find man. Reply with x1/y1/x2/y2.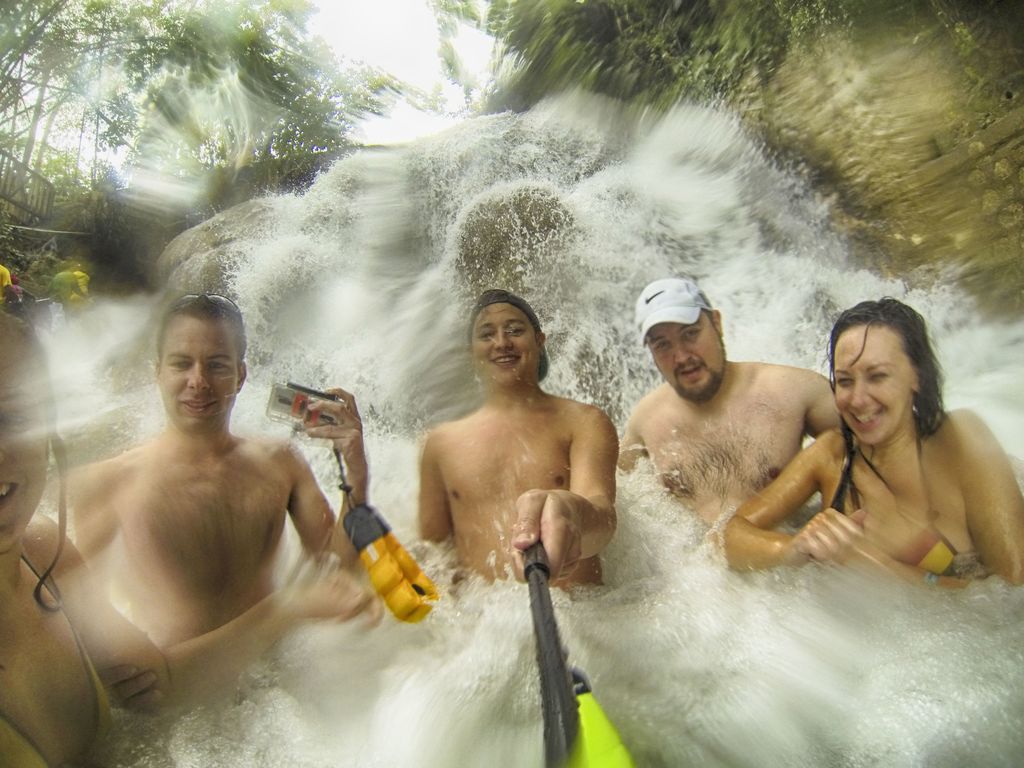
43/285/390/699.
